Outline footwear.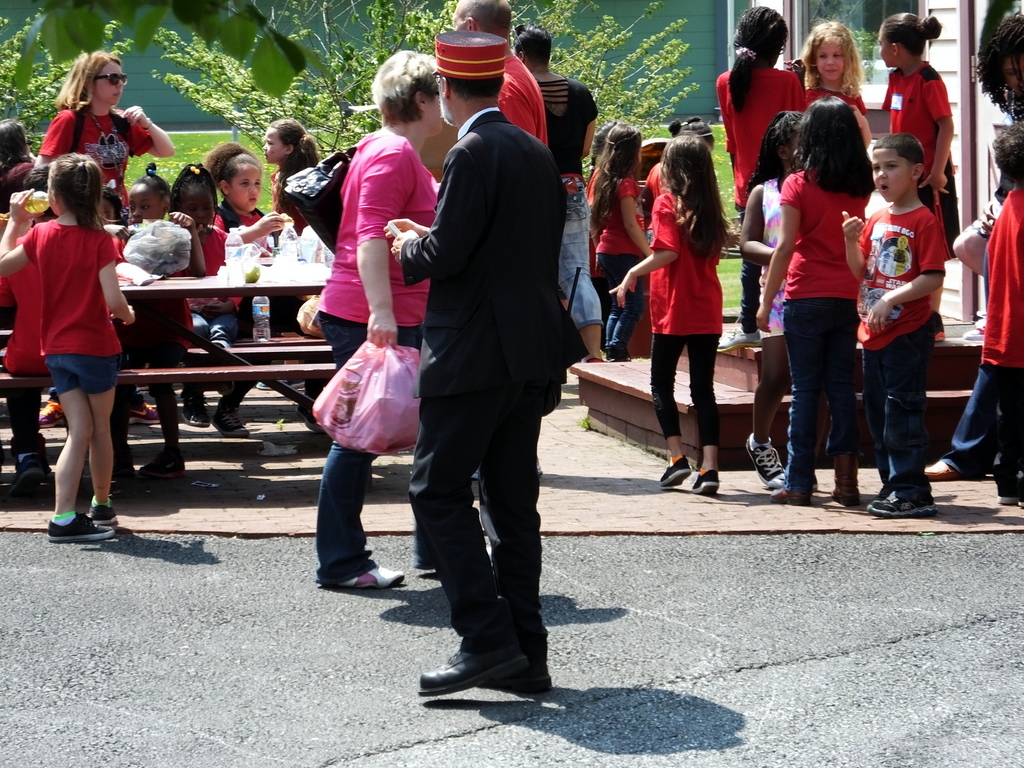
Outline: (865, 488, 941, 521).
